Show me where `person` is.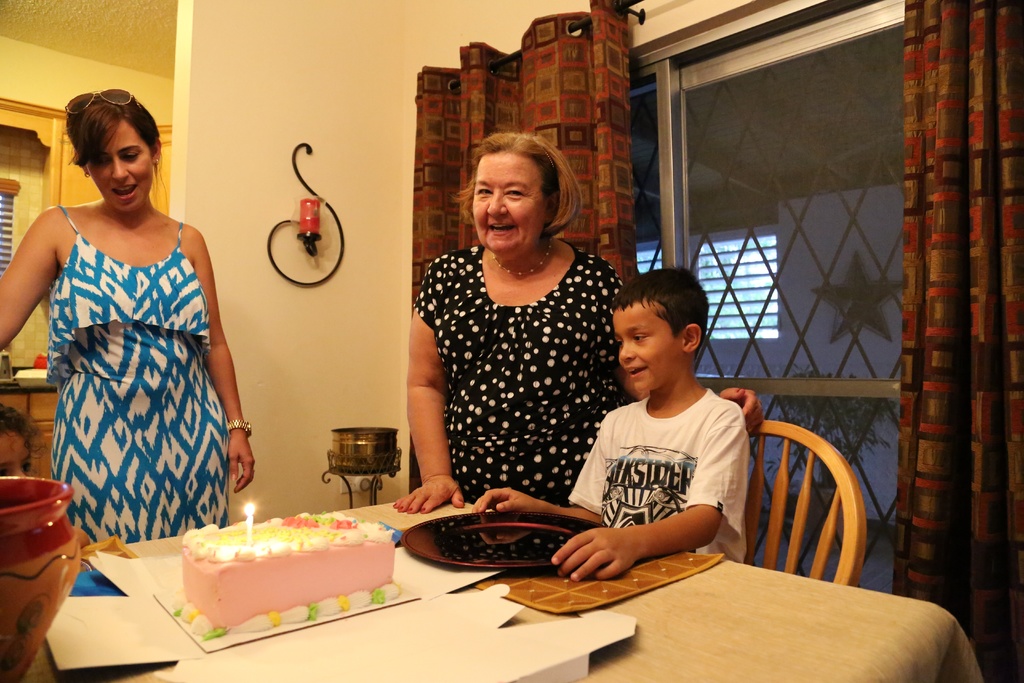
`person` is at bbox=(391, 131, 763, 516).
